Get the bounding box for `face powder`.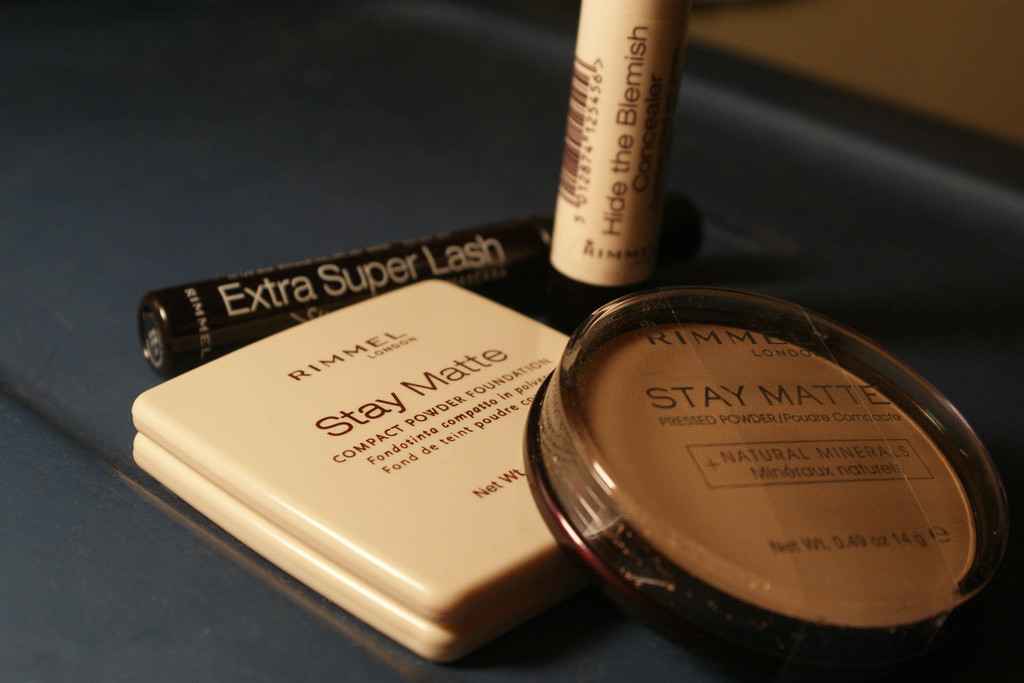
[517,277,1011,682].
